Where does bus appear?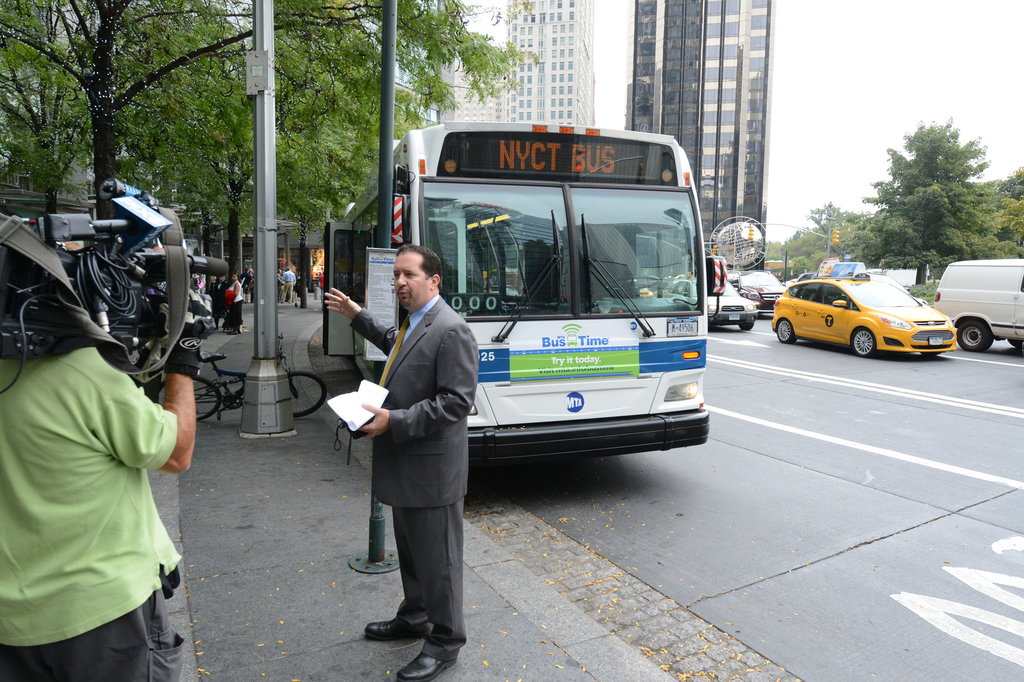
Appears at box=[322, 125, 726, 469].
